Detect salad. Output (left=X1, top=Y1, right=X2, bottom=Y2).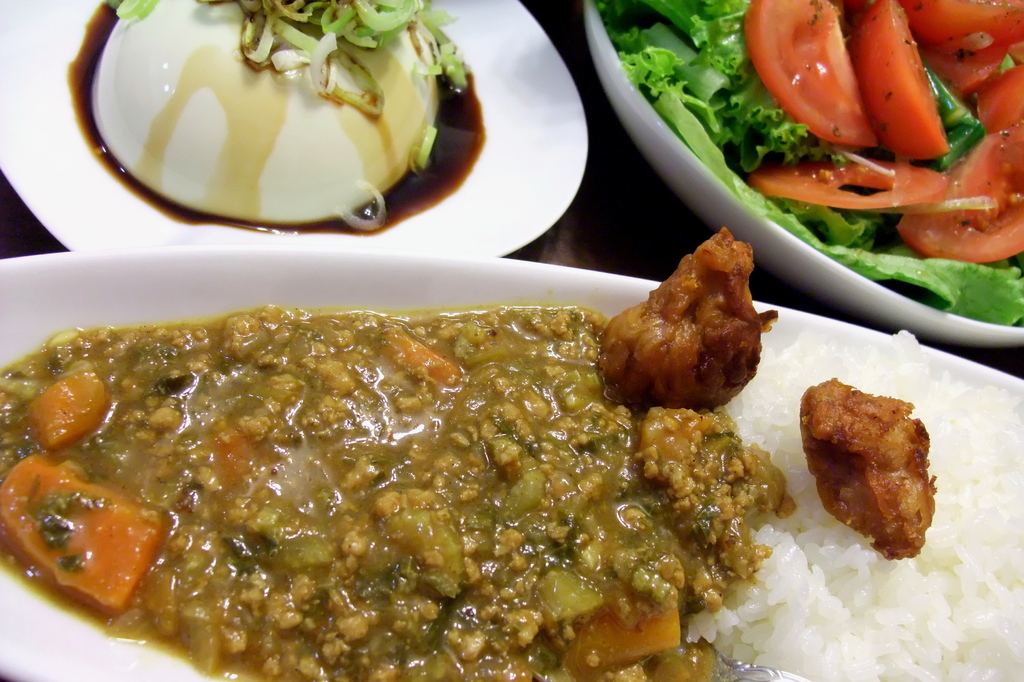
(left=596, top=0, right=1023, bottom=329).
